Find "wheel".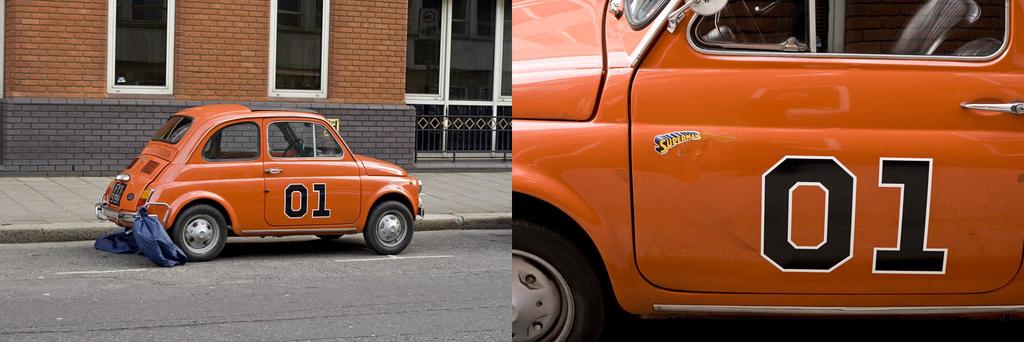
rect(170, 202, 227, 259).
